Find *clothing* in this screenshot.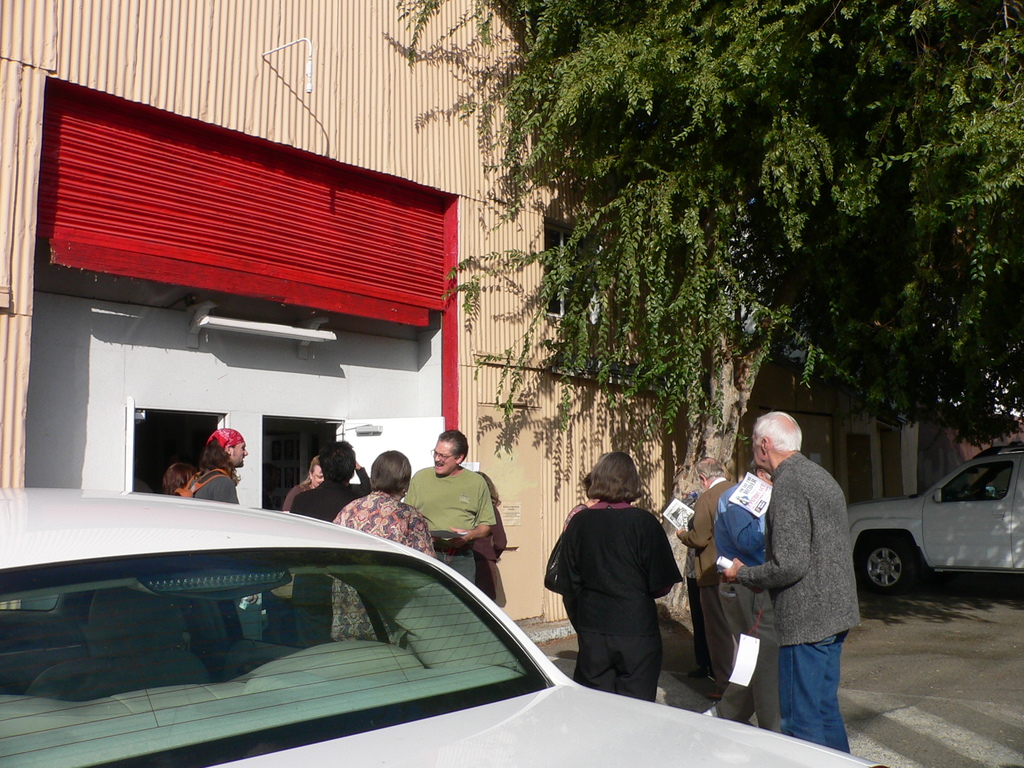
The bounding box for *clothing* is 543:498:681:689.
